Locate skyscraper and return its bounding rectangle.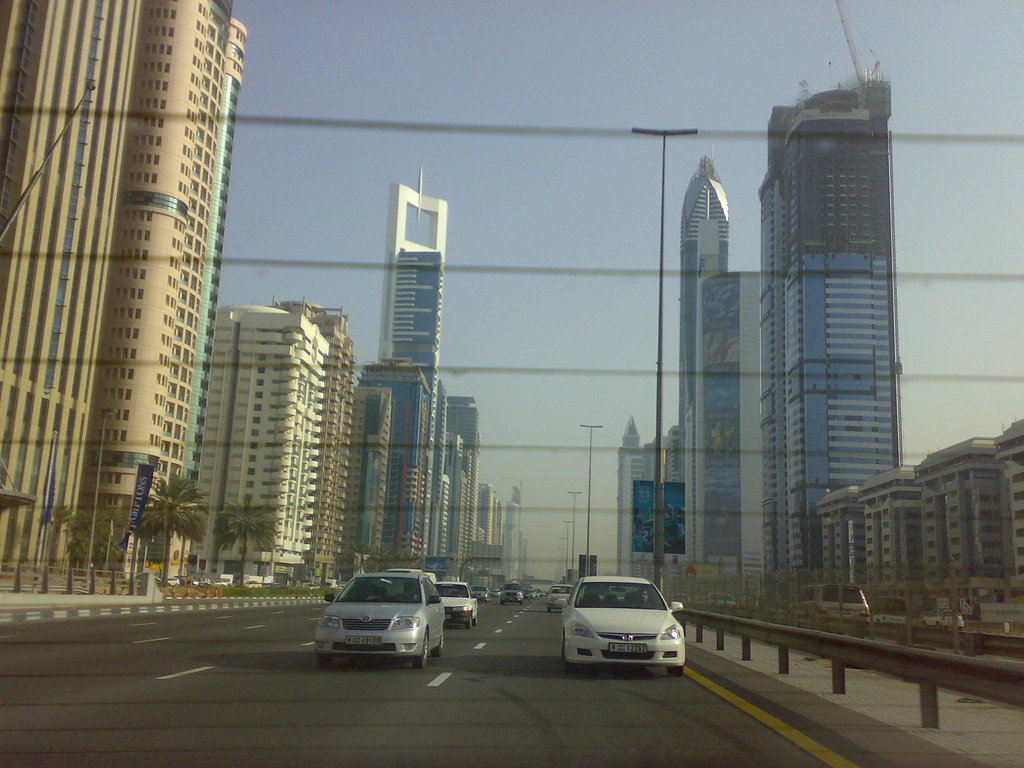
bbox(435, 396, 477, 566).
